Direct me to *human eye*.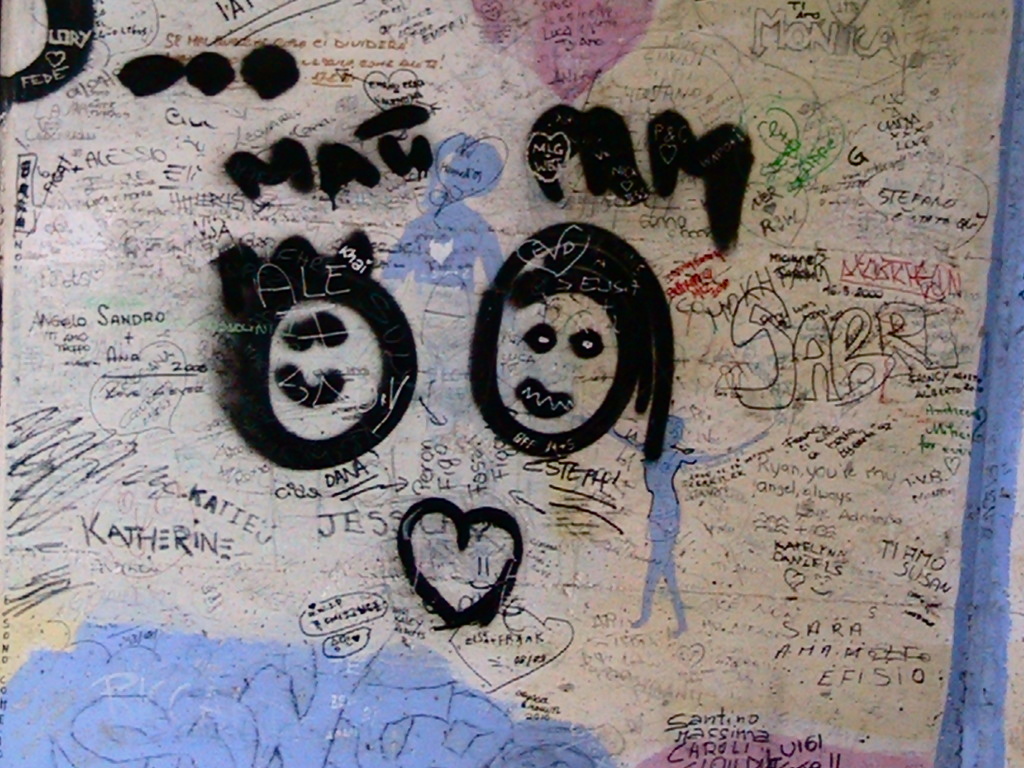
Direction: pyautogui.locateOnScreen(519, 318, 560, 357).
